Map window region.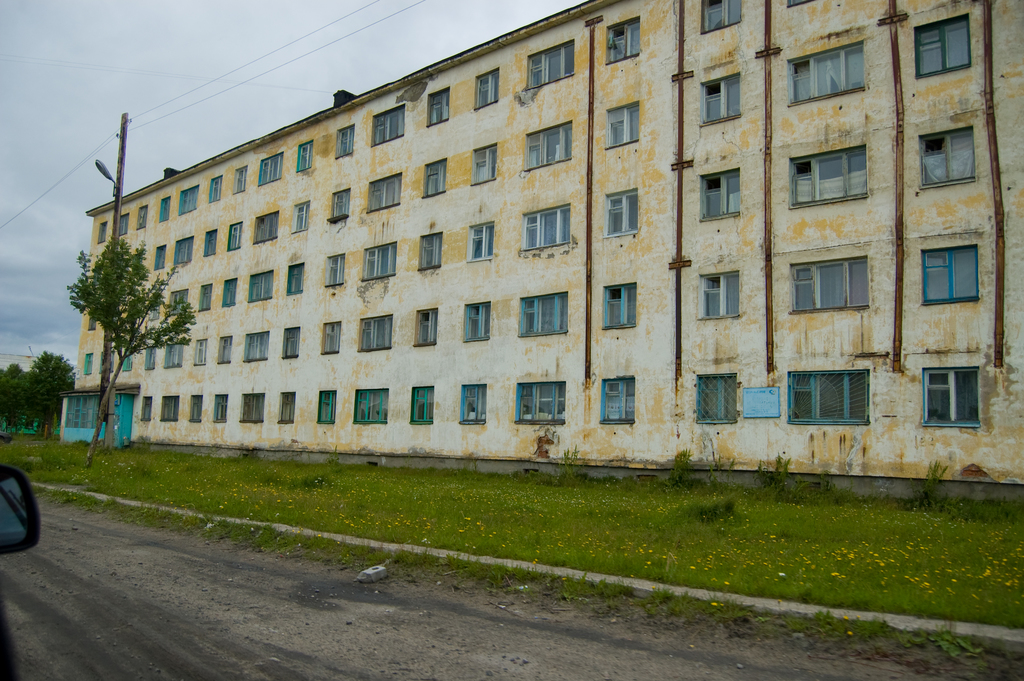
Mapped to [157, 336, 188, 372].
